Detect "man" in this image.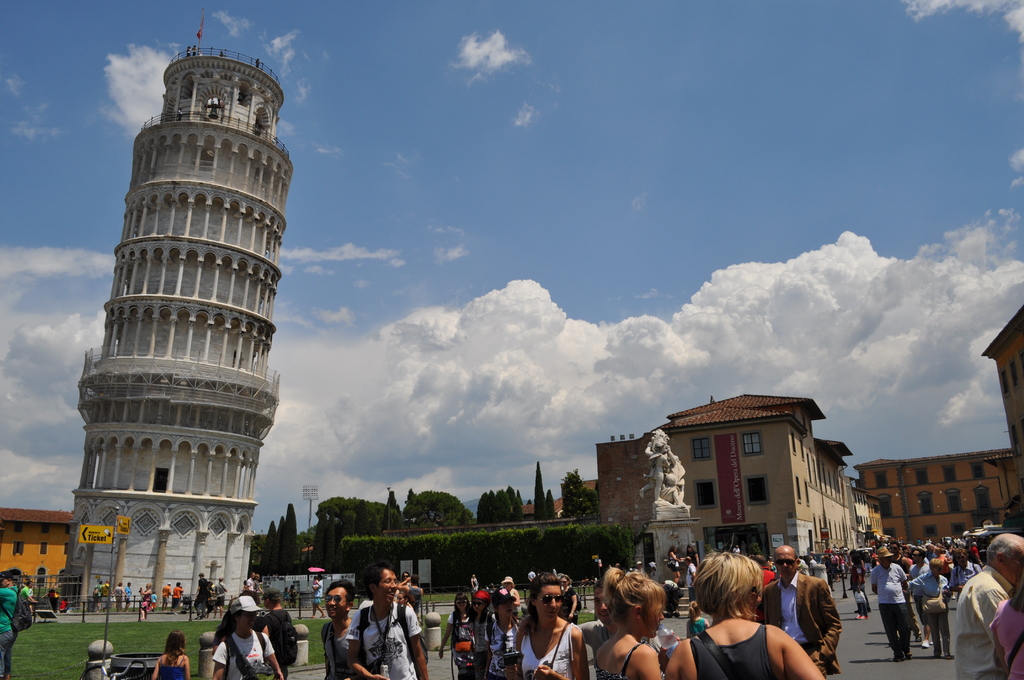
Detection: l=173, t=584, r=193, b=614.
